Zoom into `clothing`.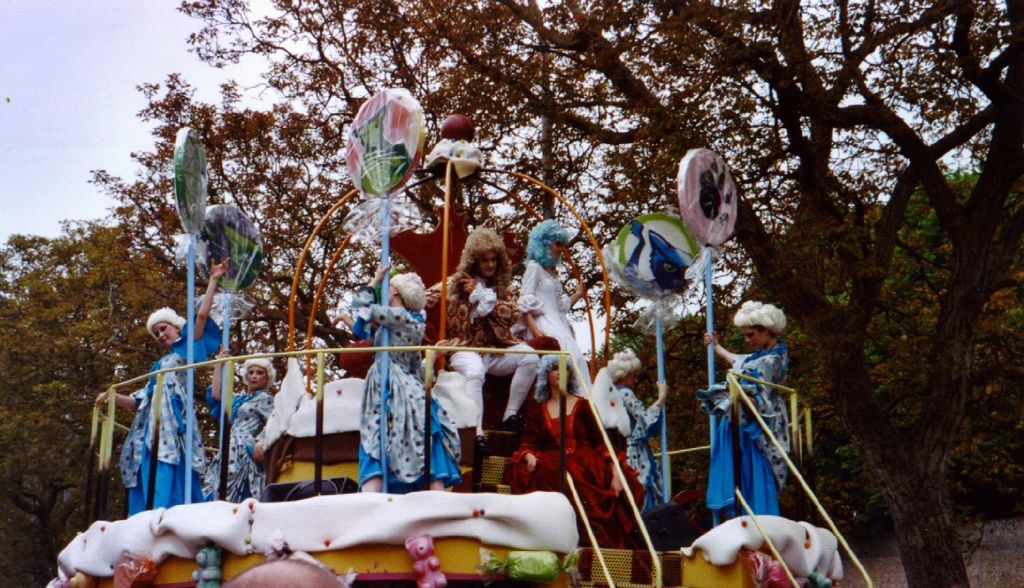
Zoom target: 426, 271, 546, 433.
